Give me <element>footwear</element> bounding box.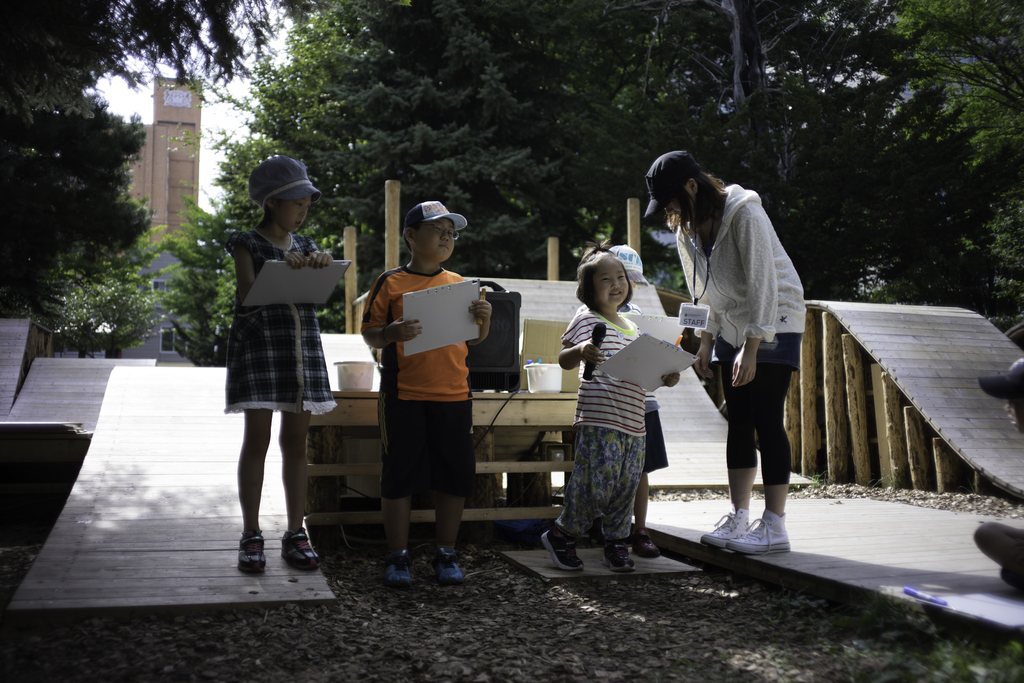
box=[545, 531, 586, 568].
